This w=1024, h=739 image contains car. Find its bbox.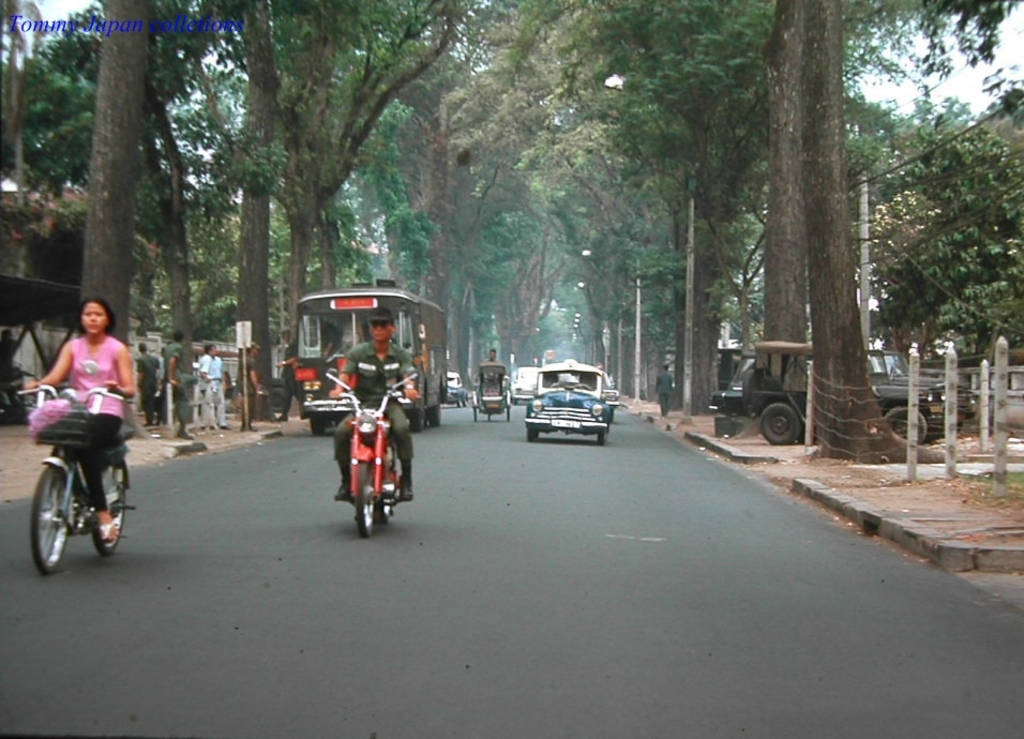
region(448, 370, 466, 402).
